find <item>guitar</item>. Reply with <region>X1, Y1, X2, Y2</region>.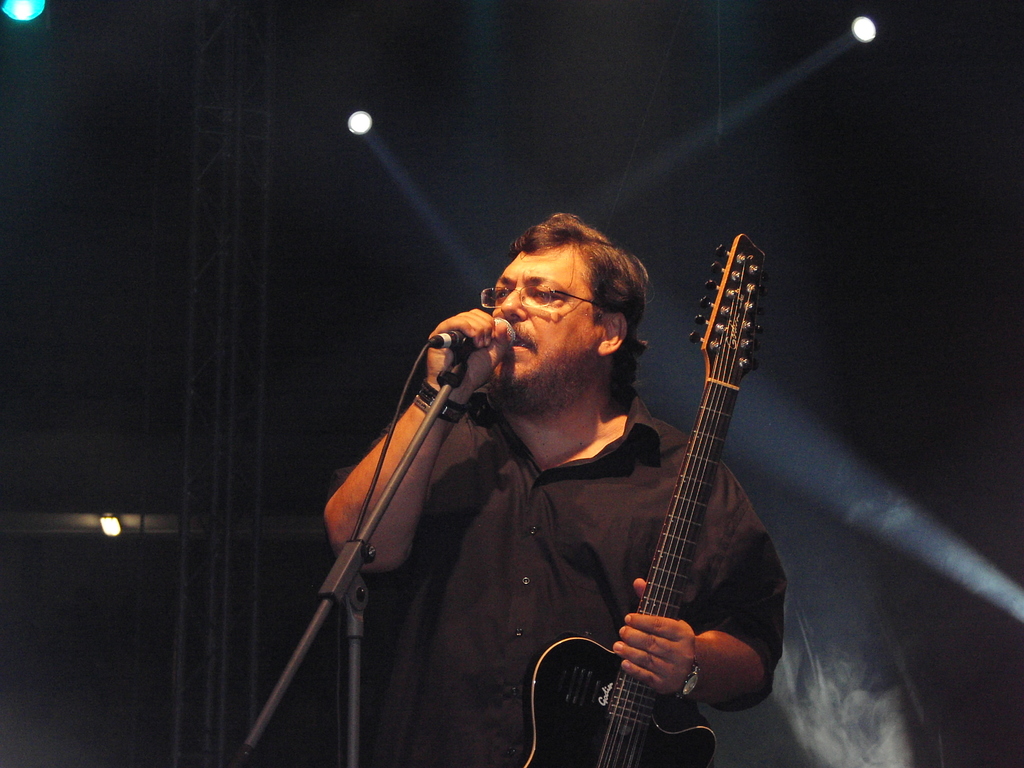
<region>518, 230, 767, 767</region>.
